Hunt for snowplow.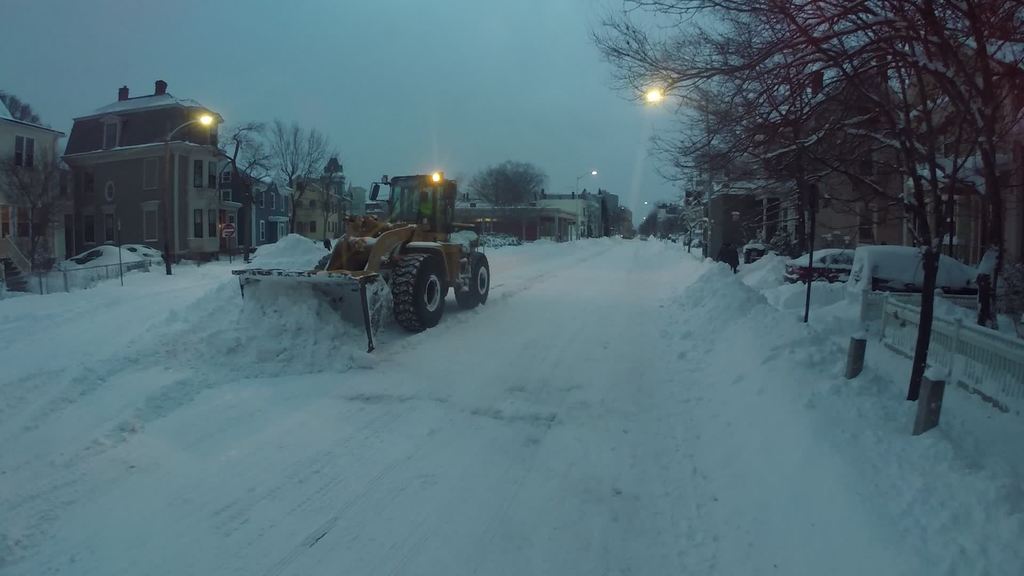
Hunted down at detection(229, 171, 490, 362).
